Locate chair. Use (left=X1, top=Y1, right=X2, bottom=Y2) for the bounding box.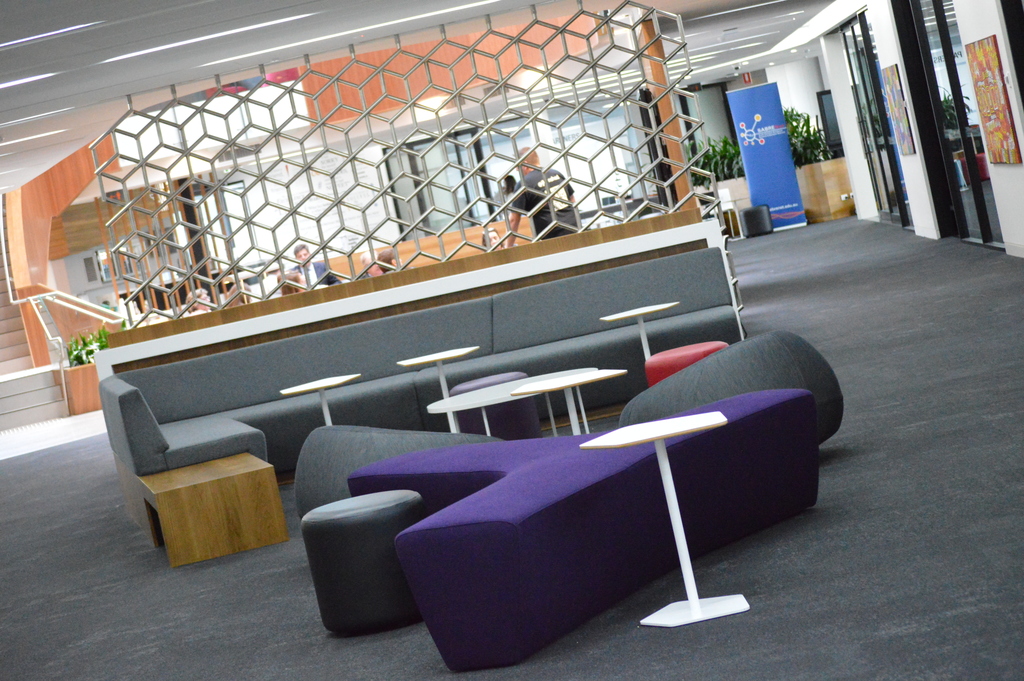
(left=715, top=186, right=745, bottom=241).
